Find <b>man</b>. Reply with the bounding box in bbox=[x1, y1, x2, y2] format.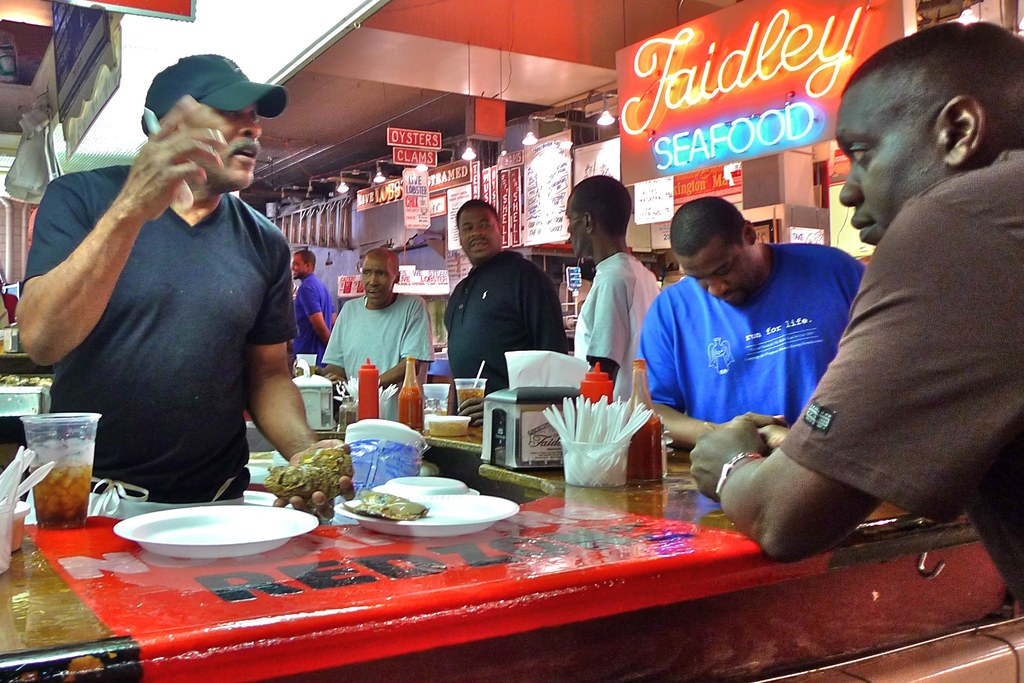
bbox=[561, 169, 664, 397].
